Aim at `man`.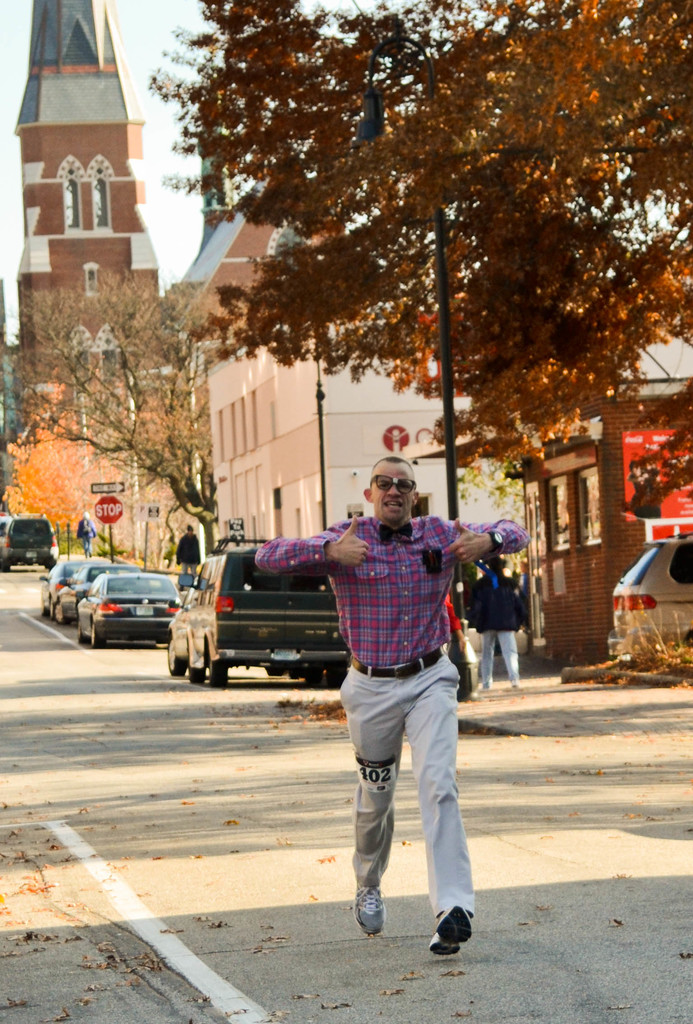
Aimed at 247,406,501,955.
